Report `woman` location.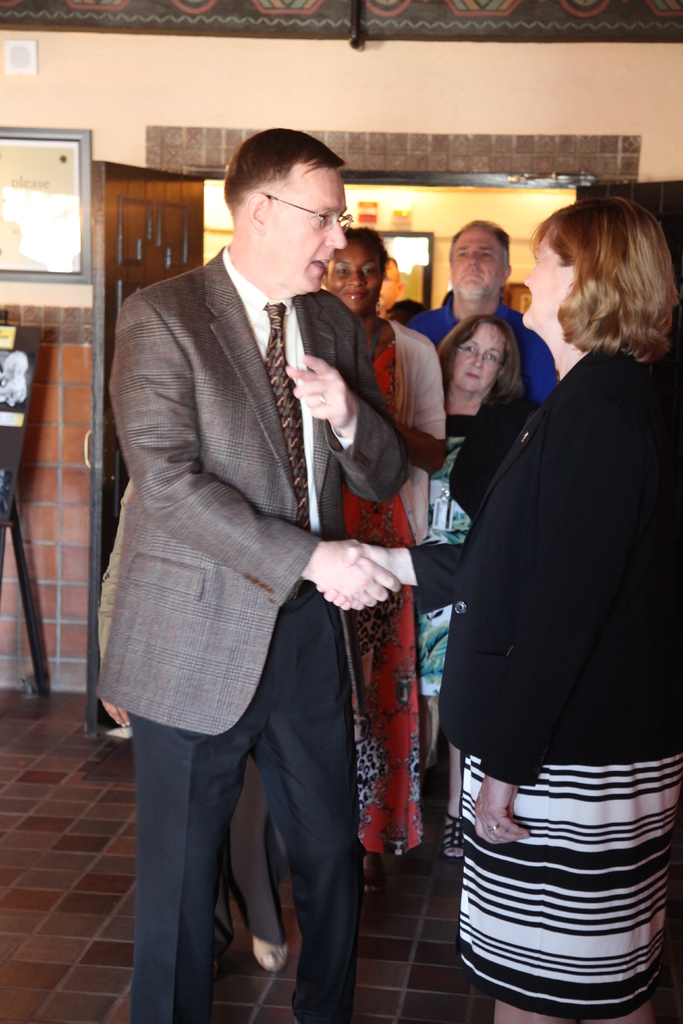
Report: bbox=[322, 223, 449, 901].
